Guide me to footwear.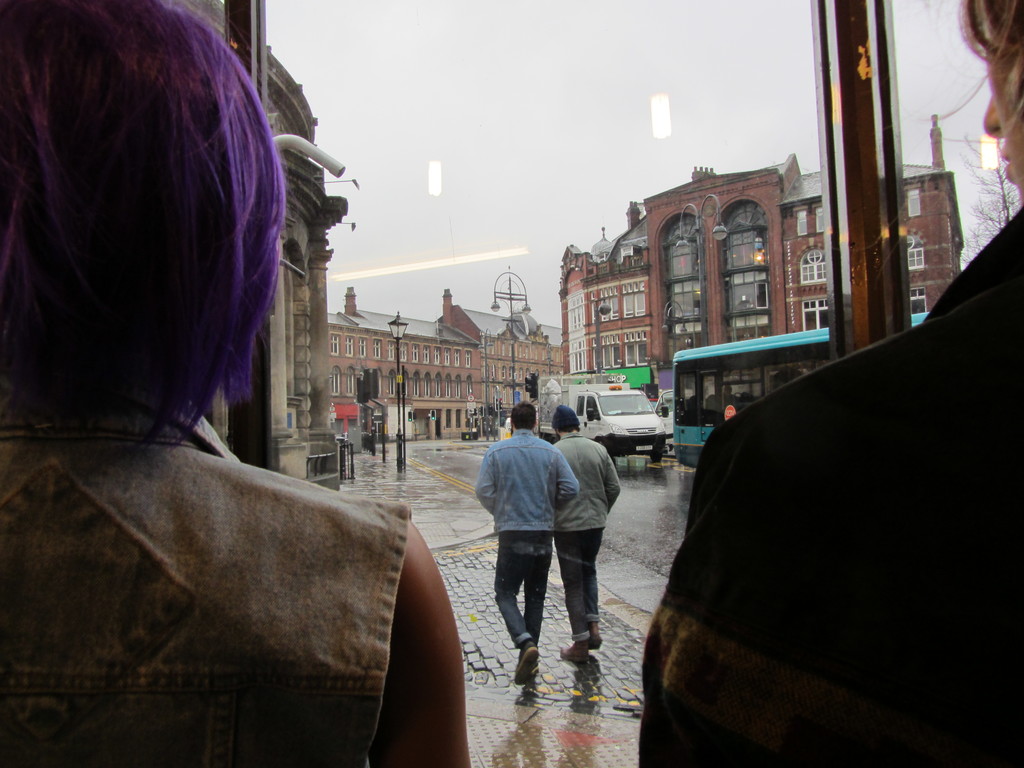
Guidance: pyautogui.locateOnScreen(587, 630, 601, 651).
